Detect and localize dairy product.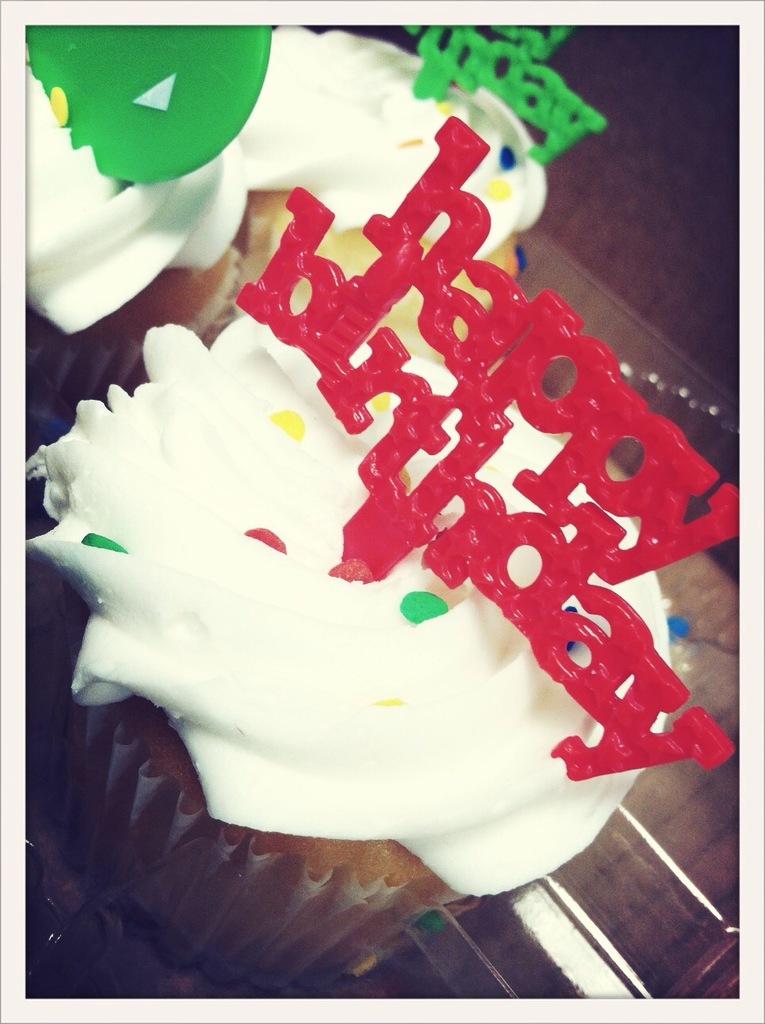
Localized at (x1=21, y1=125, x2=742, y2=920).
